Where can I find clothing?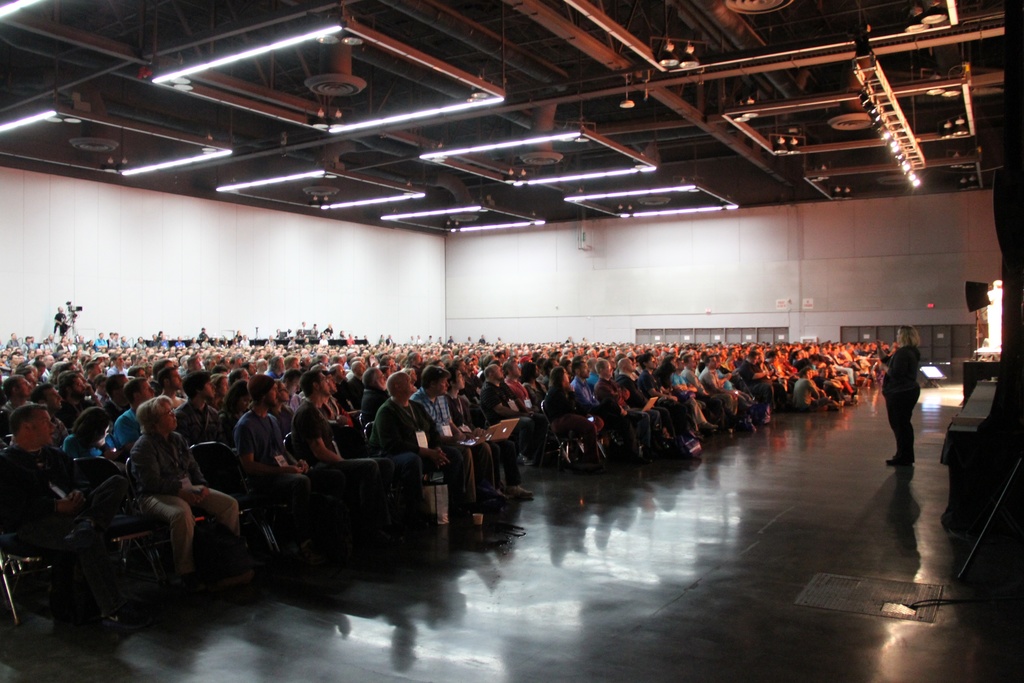
You can find it at detection(369, 392, 474, 523).
